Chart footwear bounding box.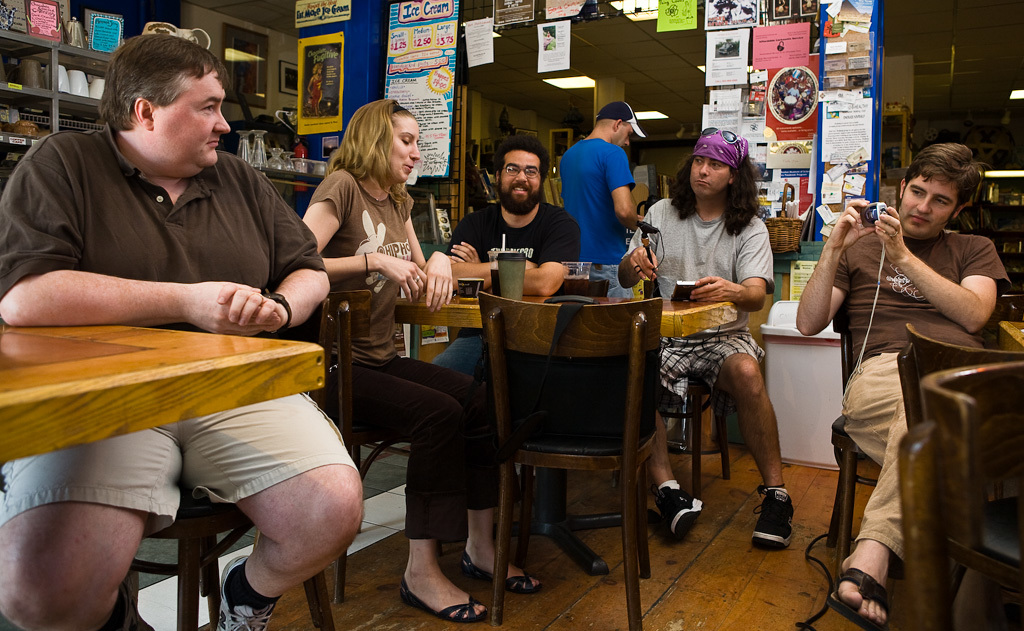
Charted: <bbox>399, 579, 488, 621</bbox>.
